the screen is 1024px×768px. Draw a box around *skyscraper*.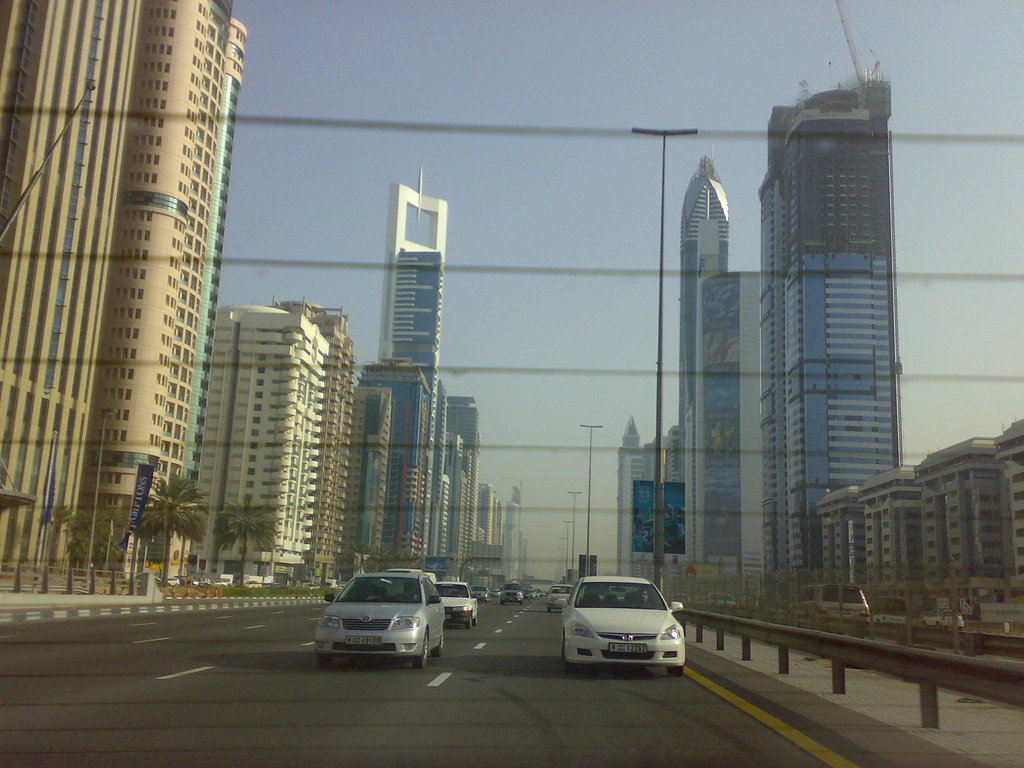
detection(746, 63, 899, 569).
